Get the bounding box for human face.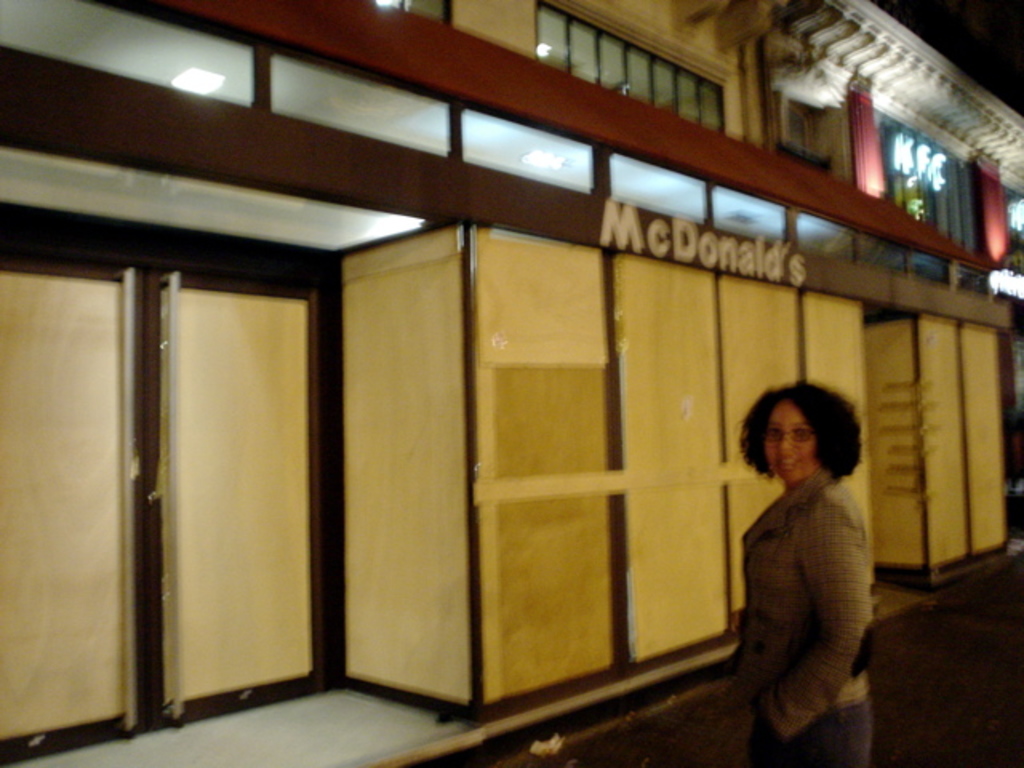
<box>760,402,810,478</box>.
